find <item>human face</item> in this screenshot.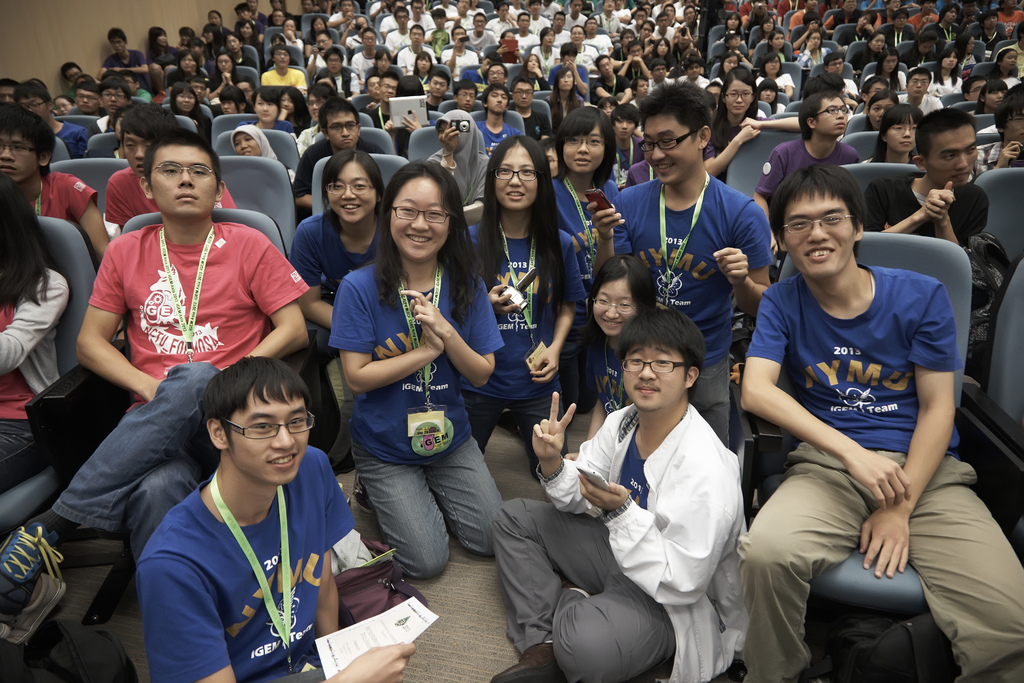
The bounding box for <item>human face</item> is locate(637, 79, 650, 95).
